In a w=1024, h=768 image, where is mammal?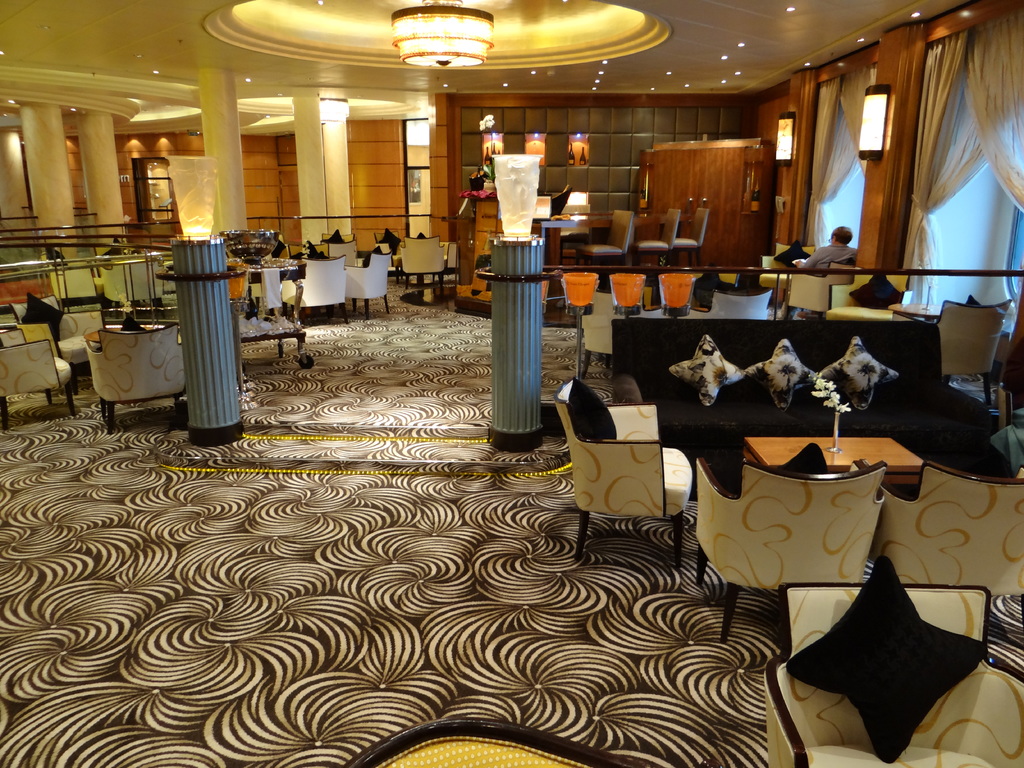
x1=776 y1=220 x2=879 y2=275.
